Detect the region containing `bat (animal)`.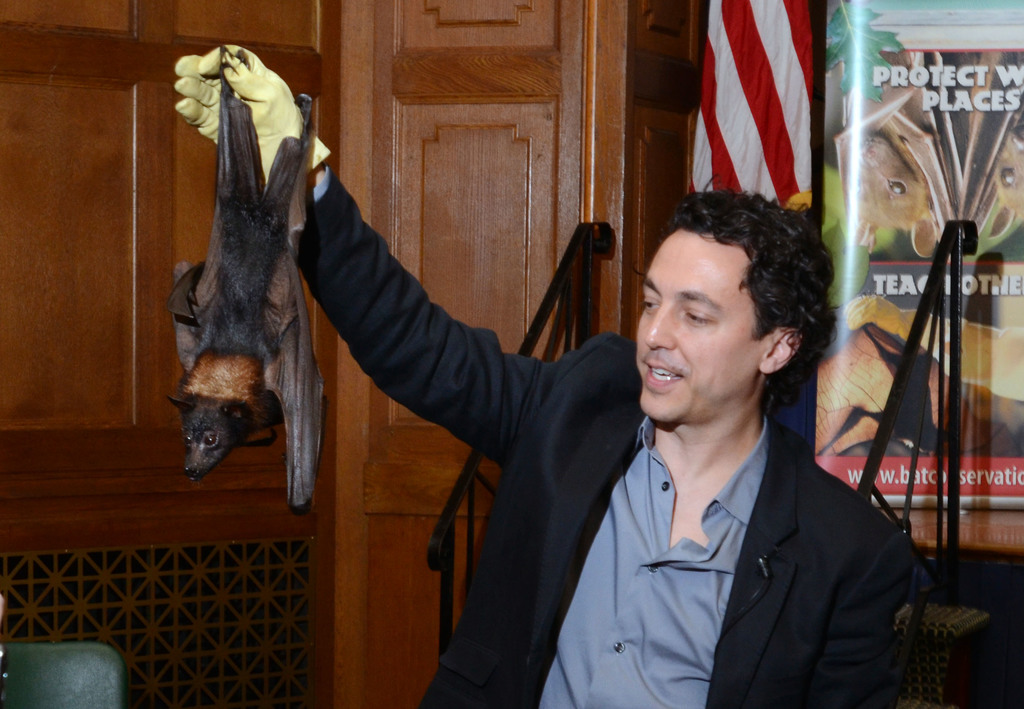
l=166, t=45, r=341, b=532.
